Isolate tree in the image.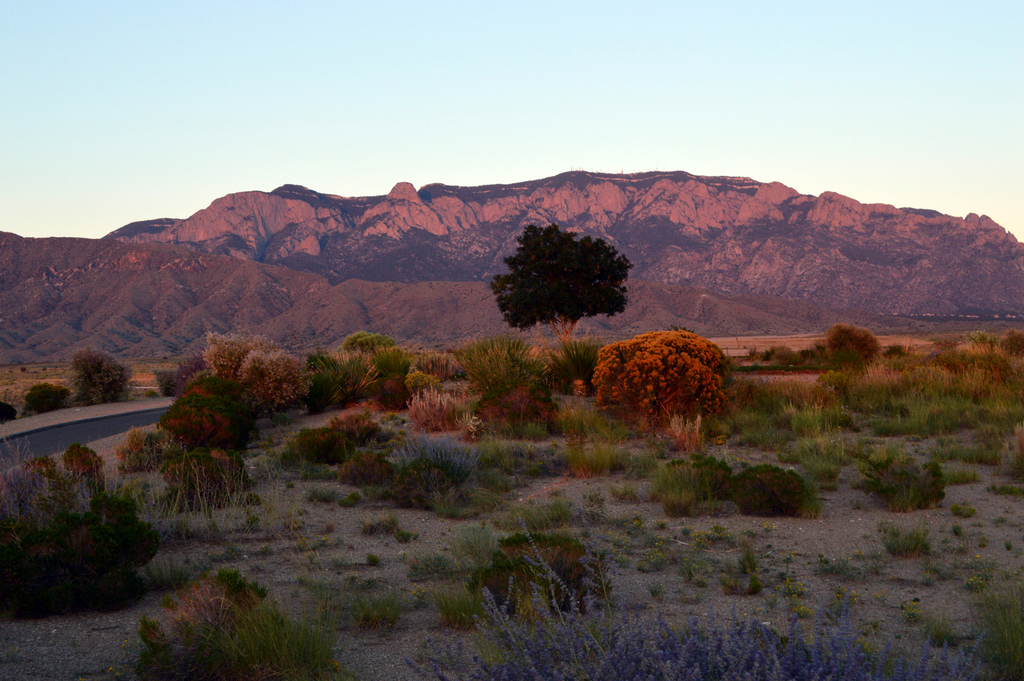
Isolated region: x1=201 y1=328 x2=260 y2=382.
